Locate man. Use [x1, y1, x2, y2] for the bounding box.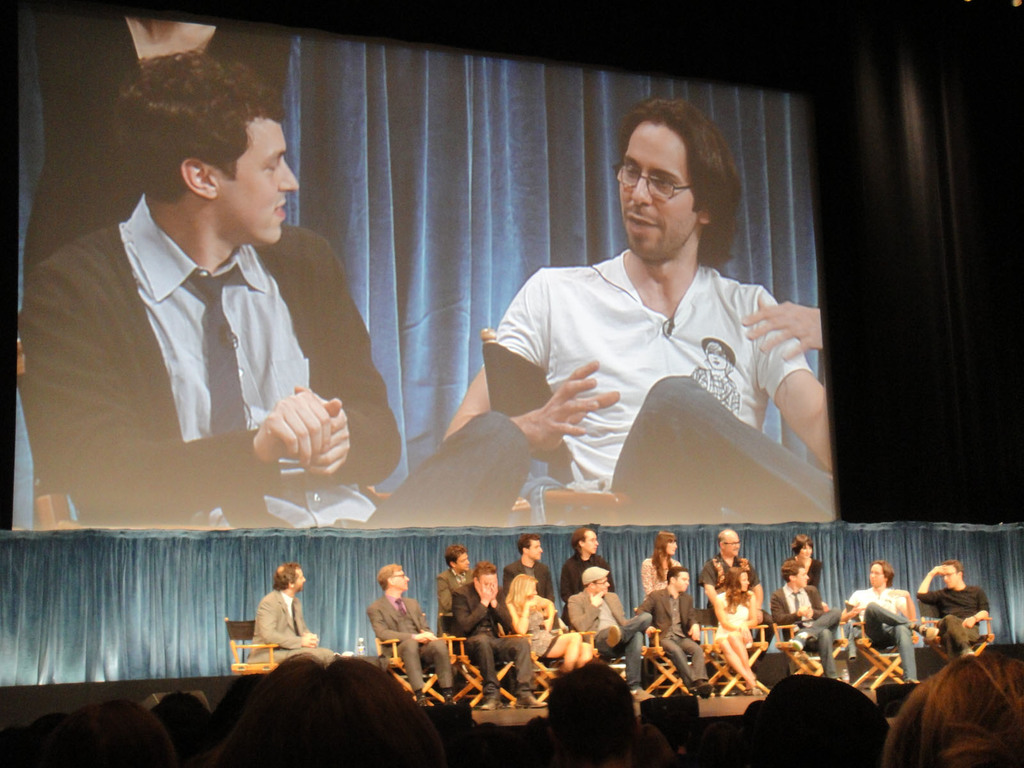
[444, 97, 824, 521].
